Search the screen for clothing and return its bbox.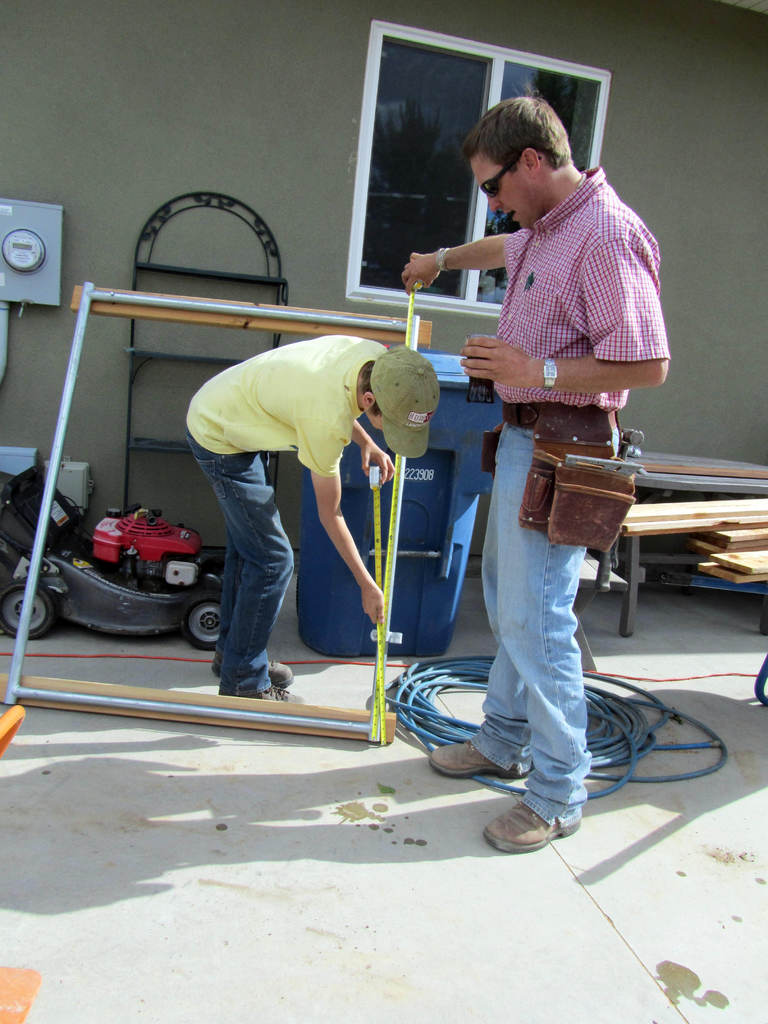
Found: 184/440/293/692.
